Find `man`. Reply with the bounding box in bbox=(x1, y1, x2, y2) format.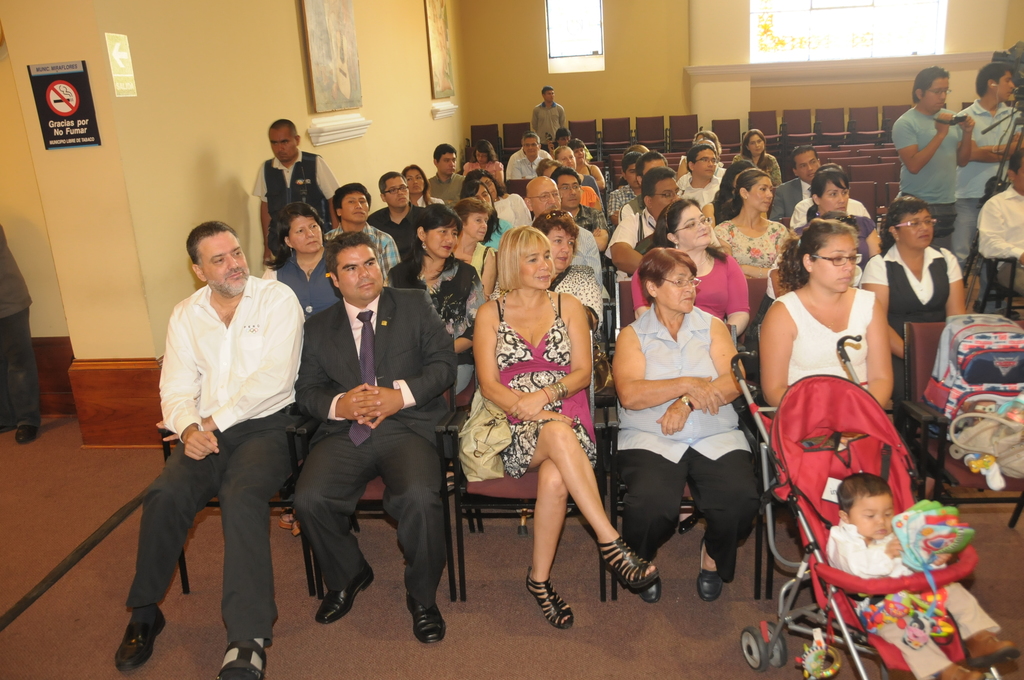
bbox=(954, 63, 1022, 312).
